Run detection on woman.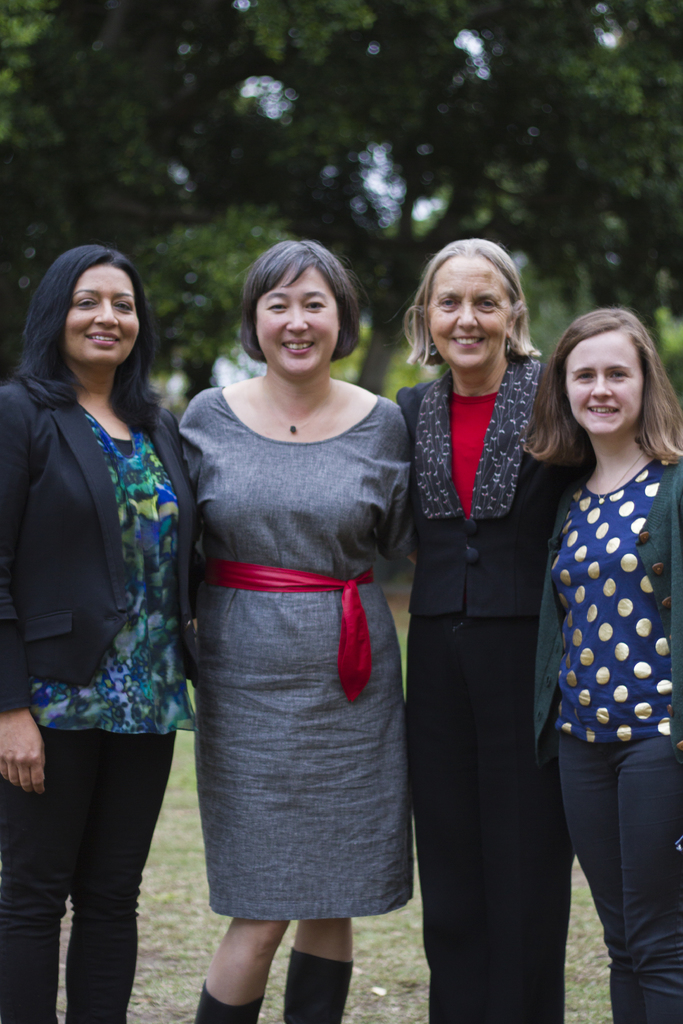
Result: left=0, top=244, right=193, bottom=1023.
